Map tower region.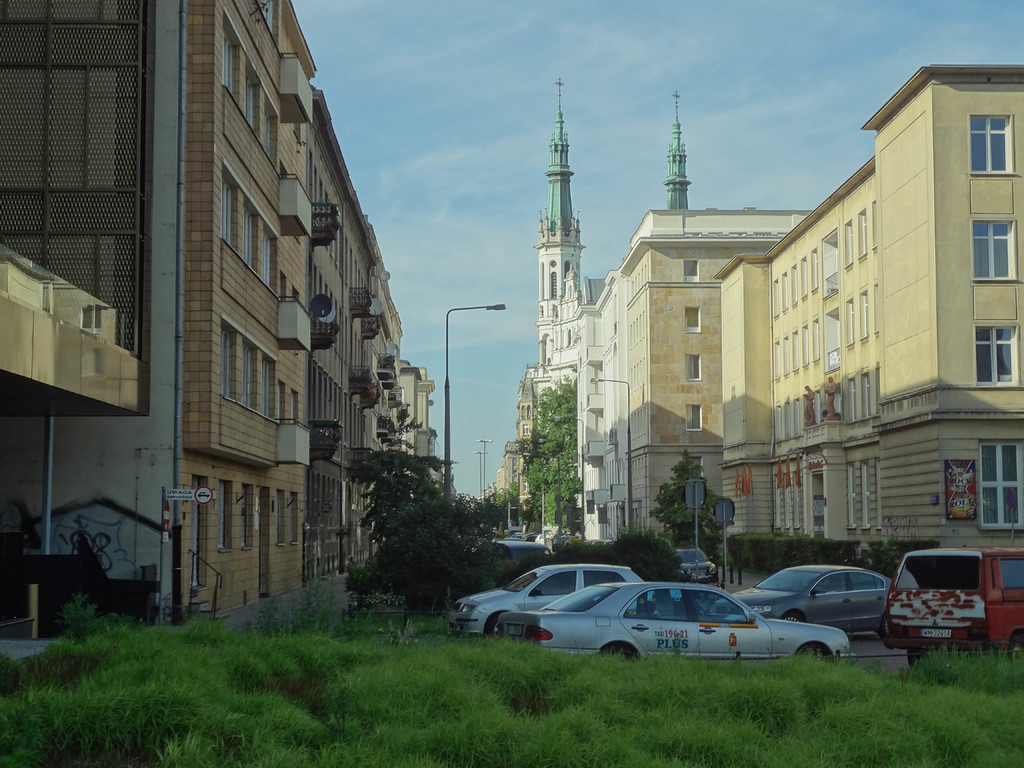
Mapped to bbox=[537, 76, 588, 355].
